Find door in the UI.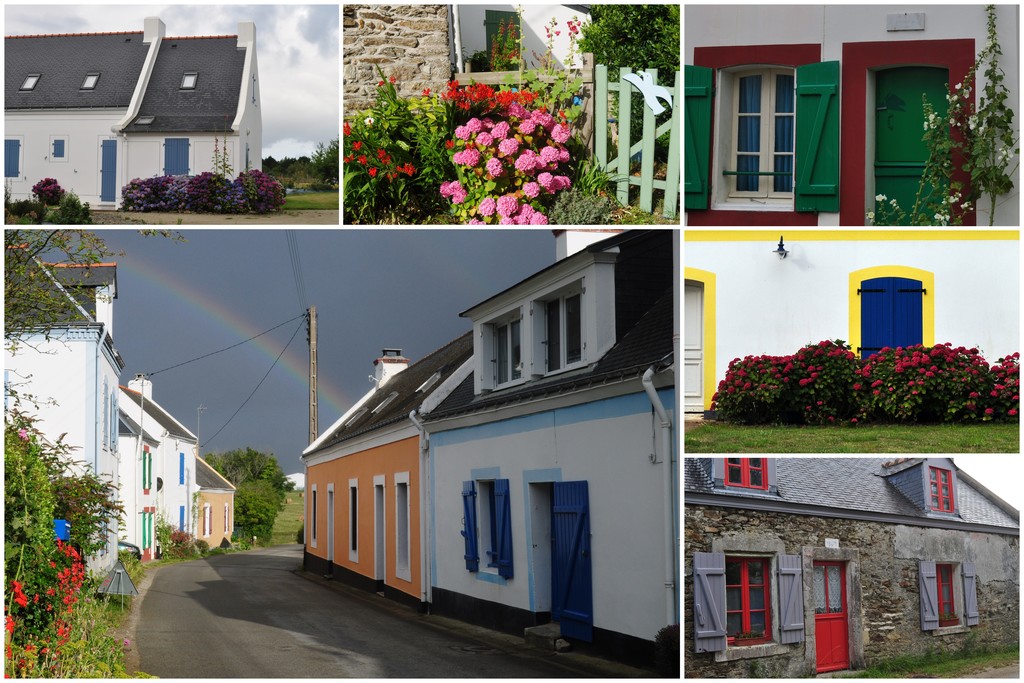
UI element at rect(874, 69, 947, 225).
